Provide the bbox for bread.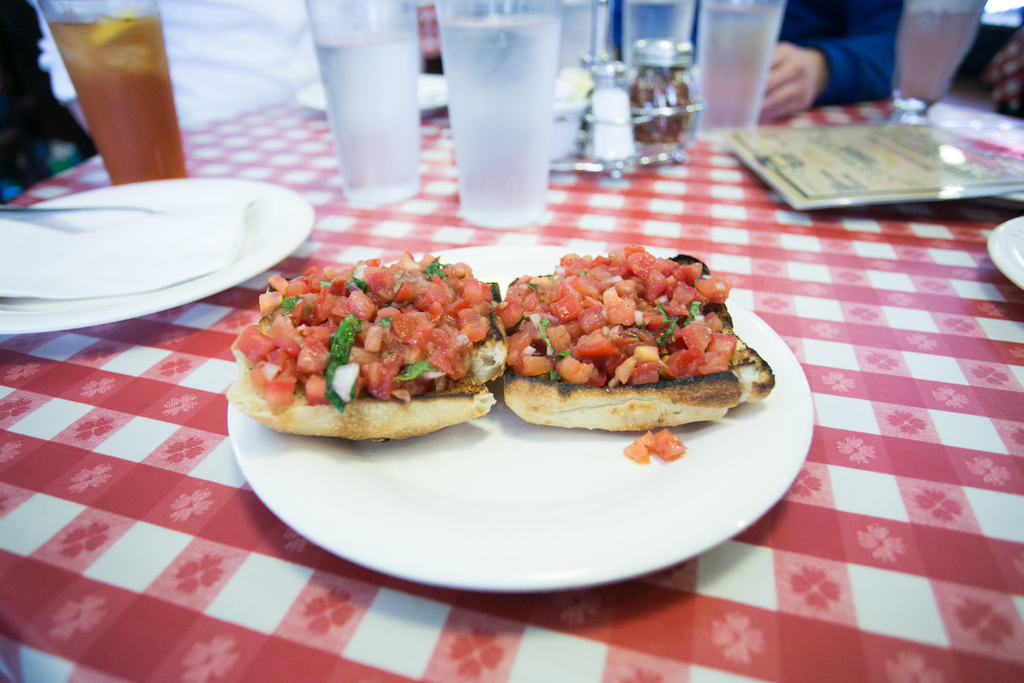
left=228, top=276, right=497, bottom=443.
